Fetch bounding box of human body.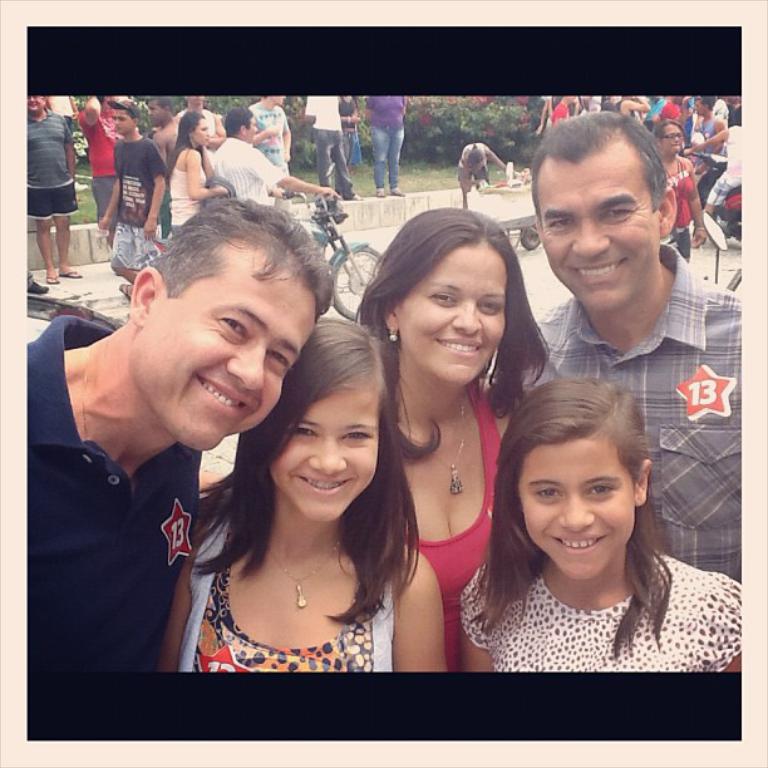
Bbox: box(220, 137, 338, 208).
